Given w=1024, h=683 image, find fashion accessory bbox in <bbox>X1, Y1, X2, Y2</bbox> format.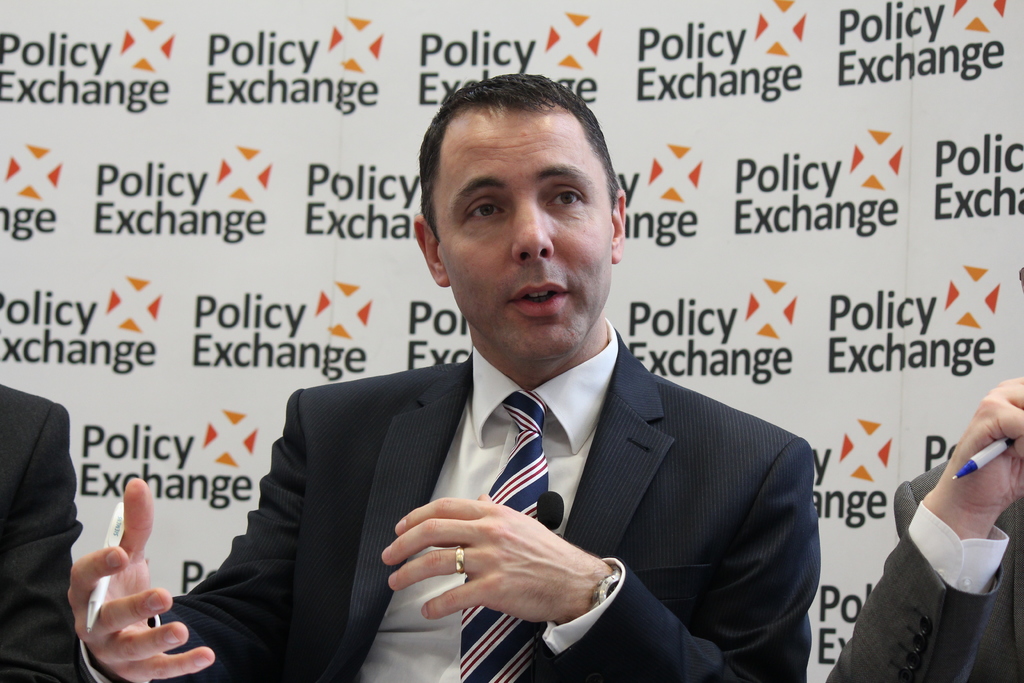
<bbox>591, 564, 619, 605</bbox>.
